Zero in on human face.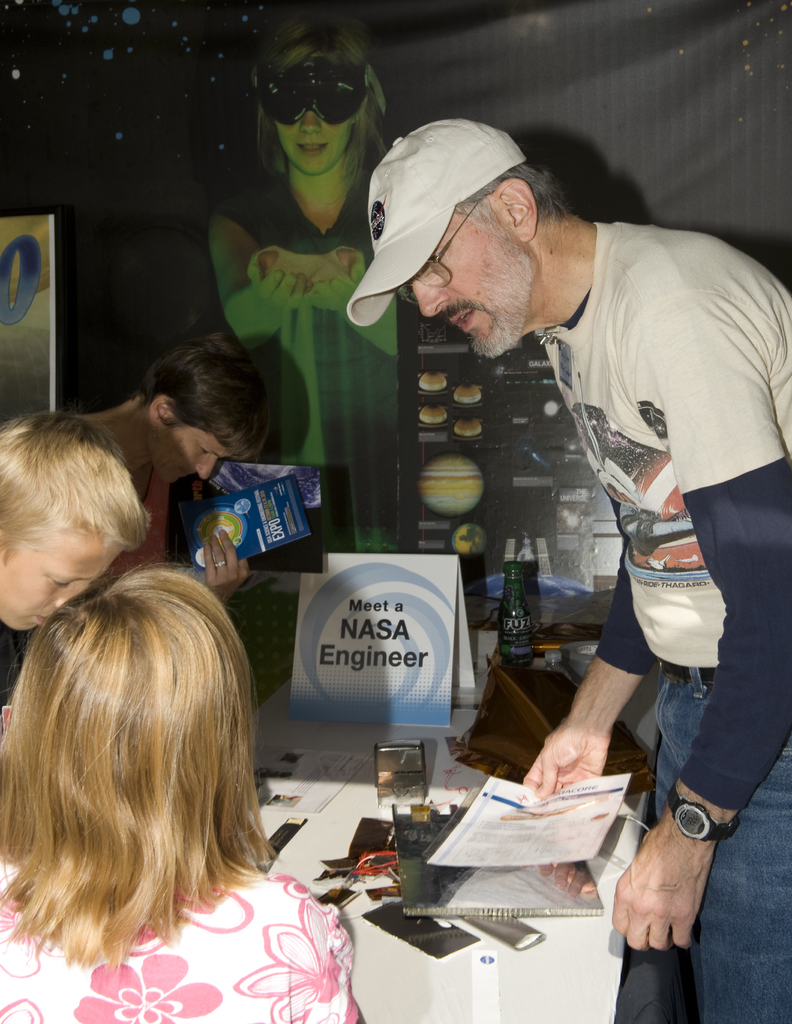
Zeroed in: {"x1": 150, "y1": 420, "x2": 230, "y2": 483}.
